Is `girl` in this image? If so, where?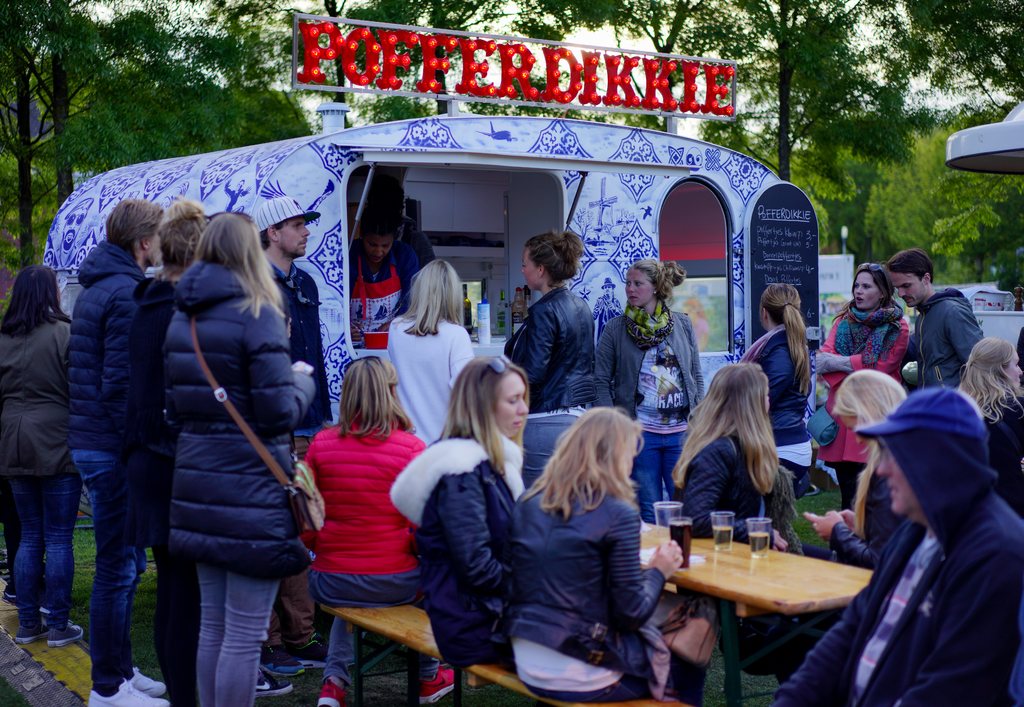
Yes, at box=[594, 262, 706, 526].
